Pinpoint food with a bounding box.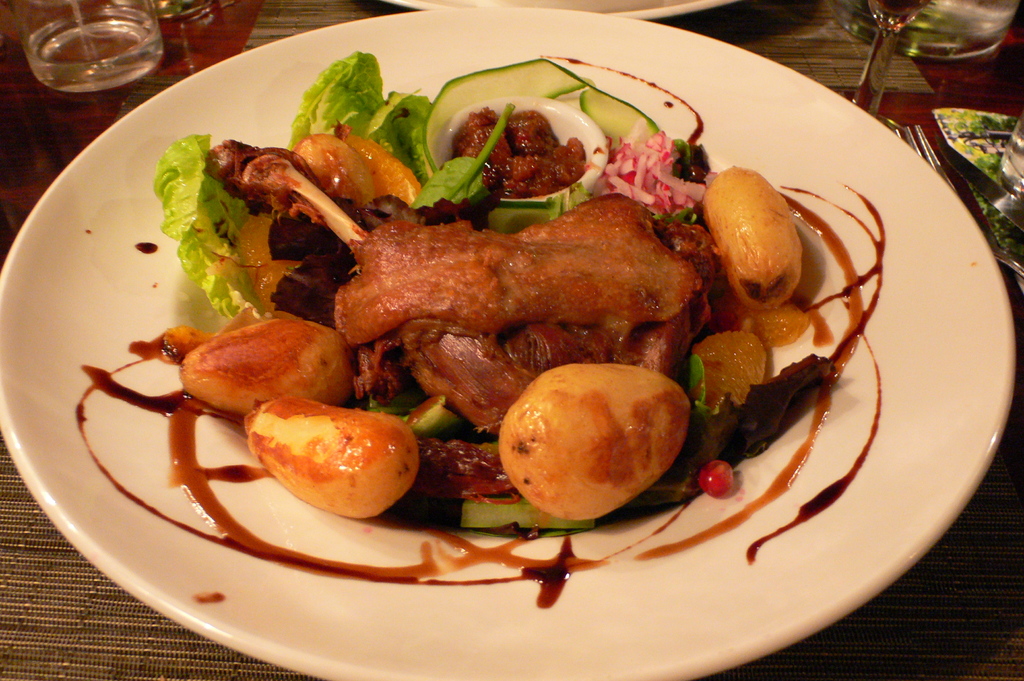
159/49/842/521.
